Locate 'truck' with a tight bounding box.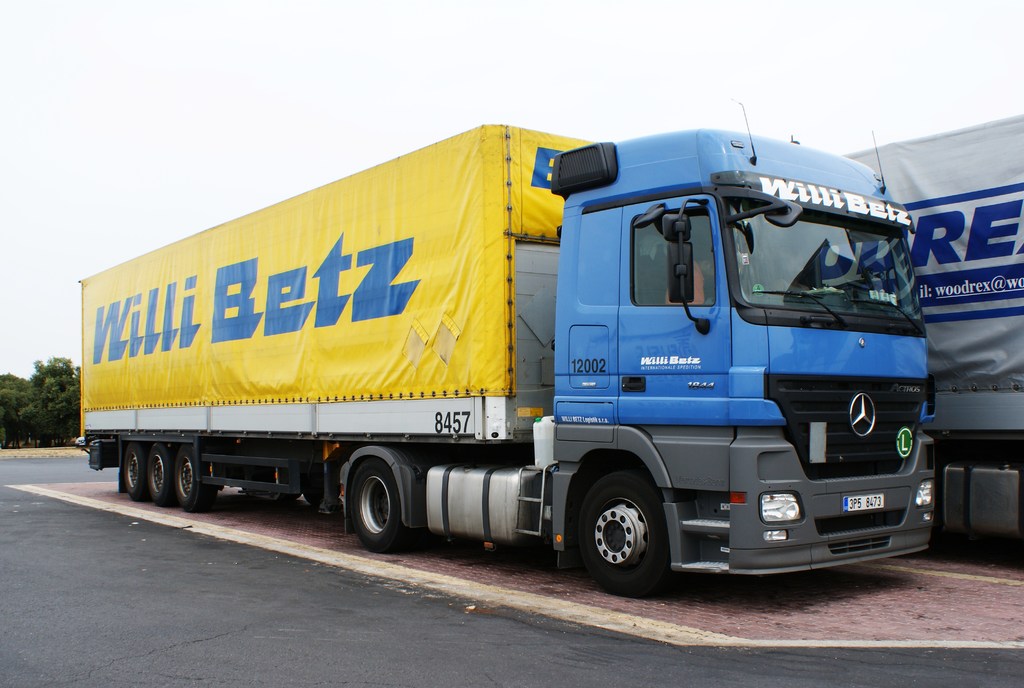
Rect(63, 90, 938, 592).
